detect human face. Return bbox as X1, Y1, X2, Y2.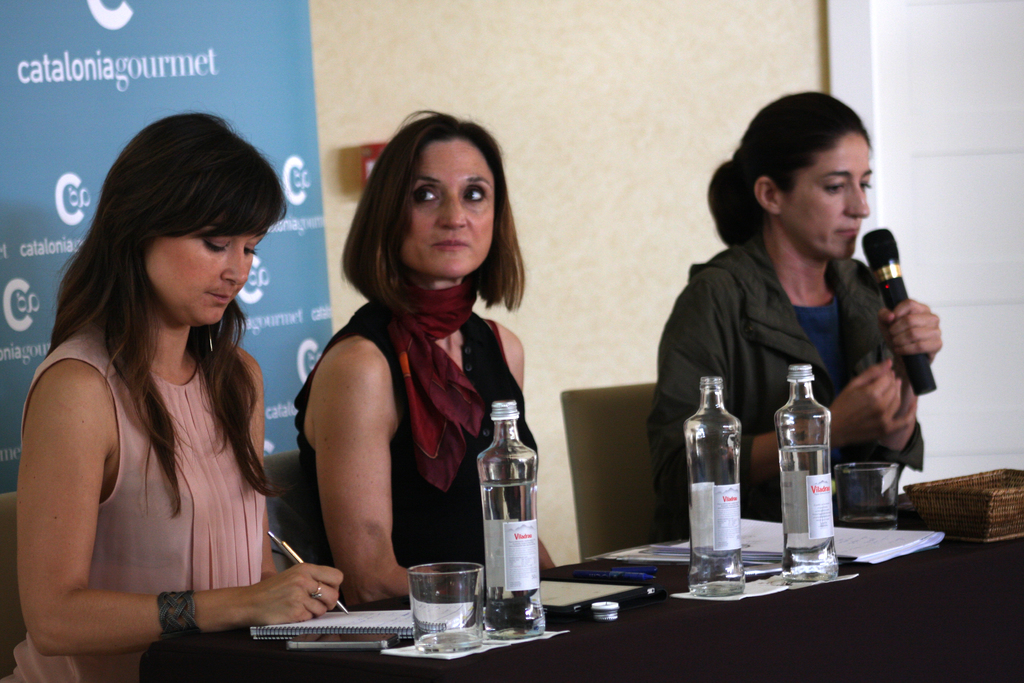
143, 215, 264, 325.
